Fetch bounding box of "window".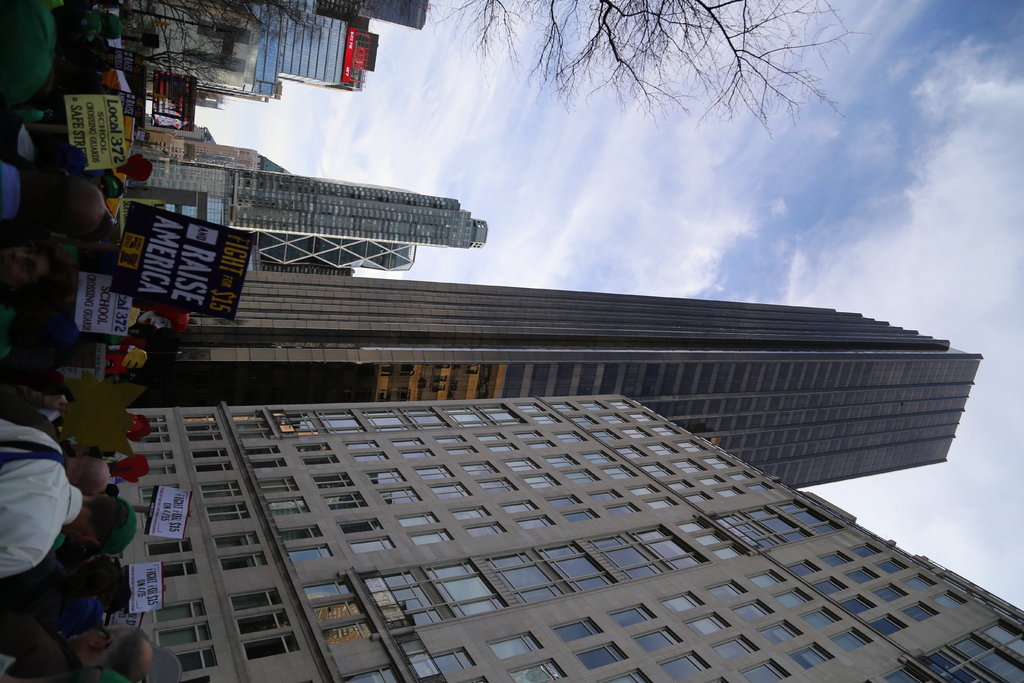
Bbox: region(589, 536, 662, 585).
